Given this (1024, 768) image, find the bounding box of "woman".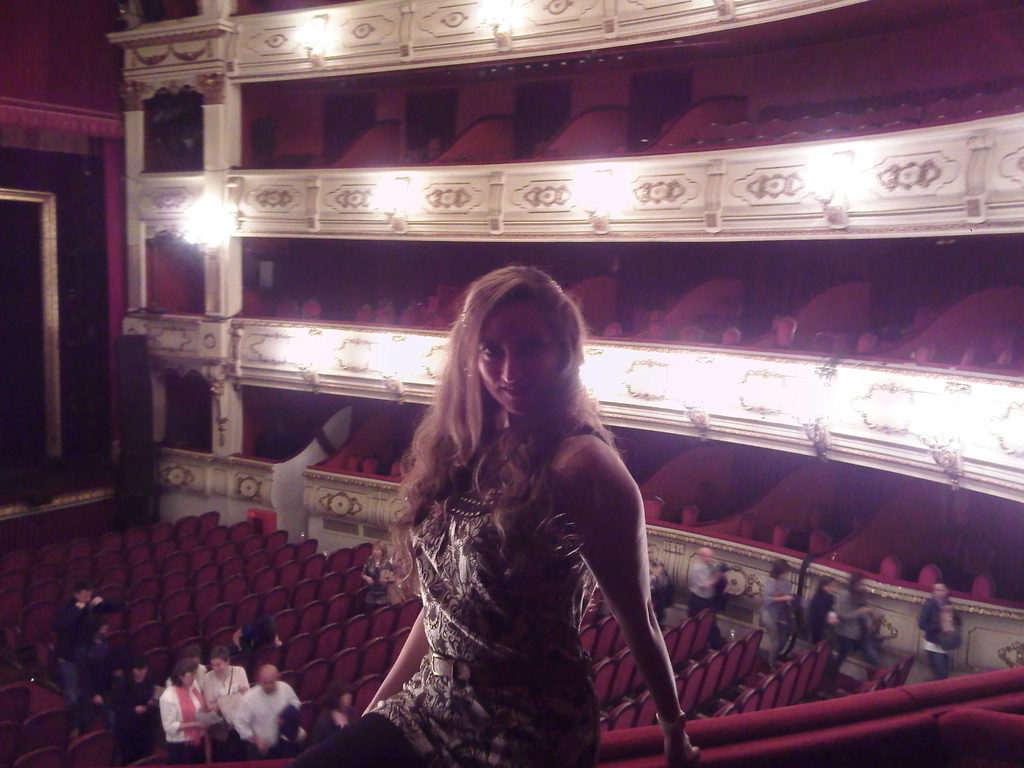
box(833, 572, 876, 672).
